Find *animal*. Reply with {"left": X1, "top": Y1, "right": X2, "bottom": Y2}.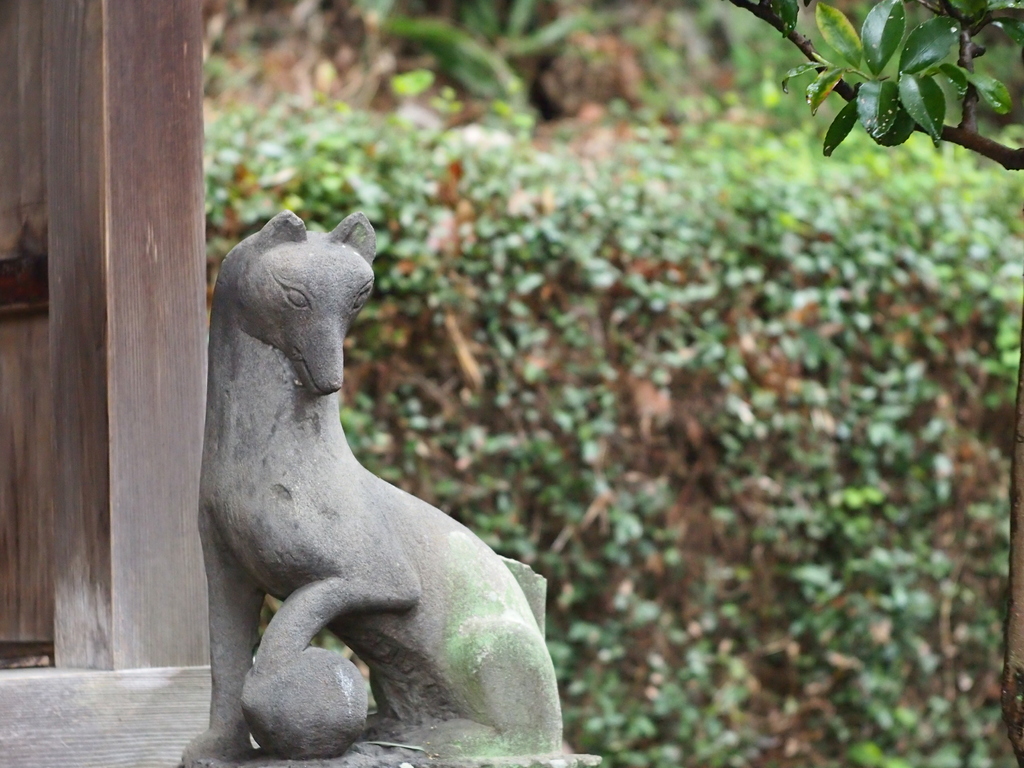
{"left": 178, "top": 205, "right": 605, "bottom": 767}.
